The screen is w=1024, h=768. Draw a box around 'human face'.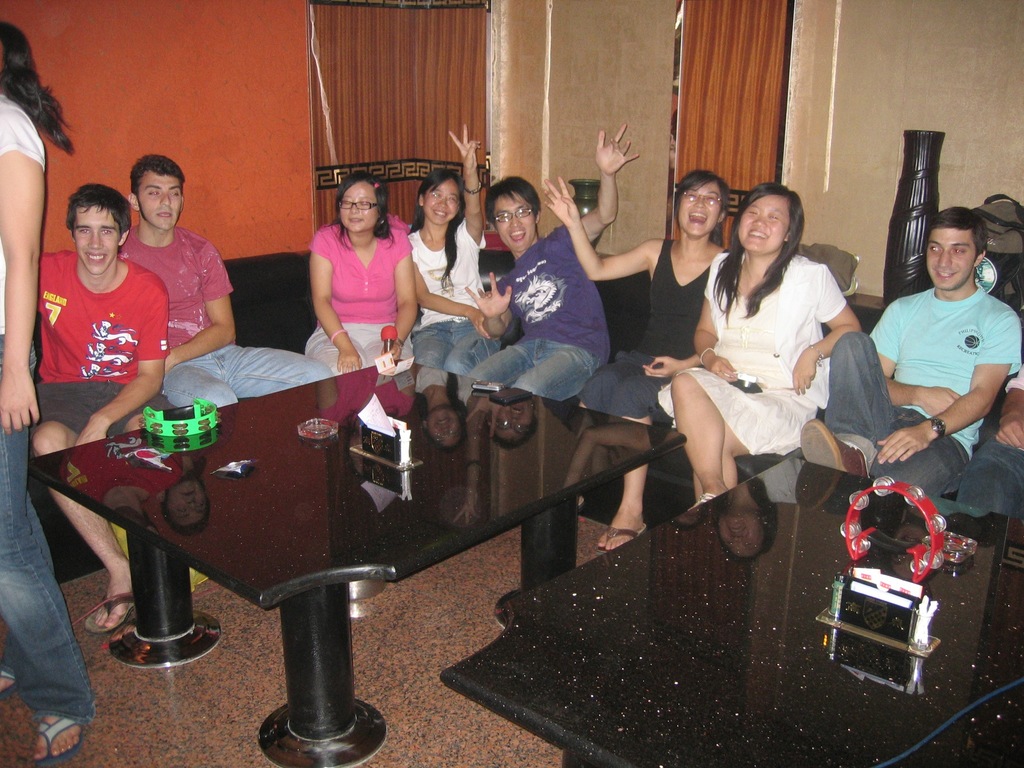
rect(137, 168, 180, 235).
